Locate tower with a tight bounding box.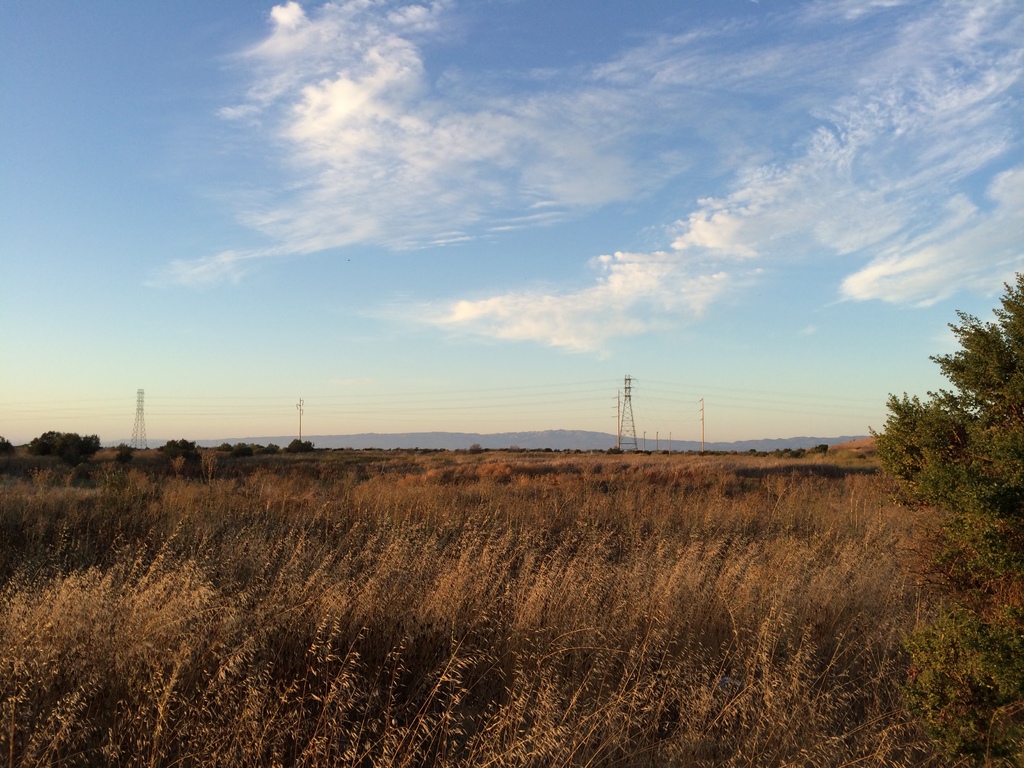
detection(132, 389, 147, 451).
